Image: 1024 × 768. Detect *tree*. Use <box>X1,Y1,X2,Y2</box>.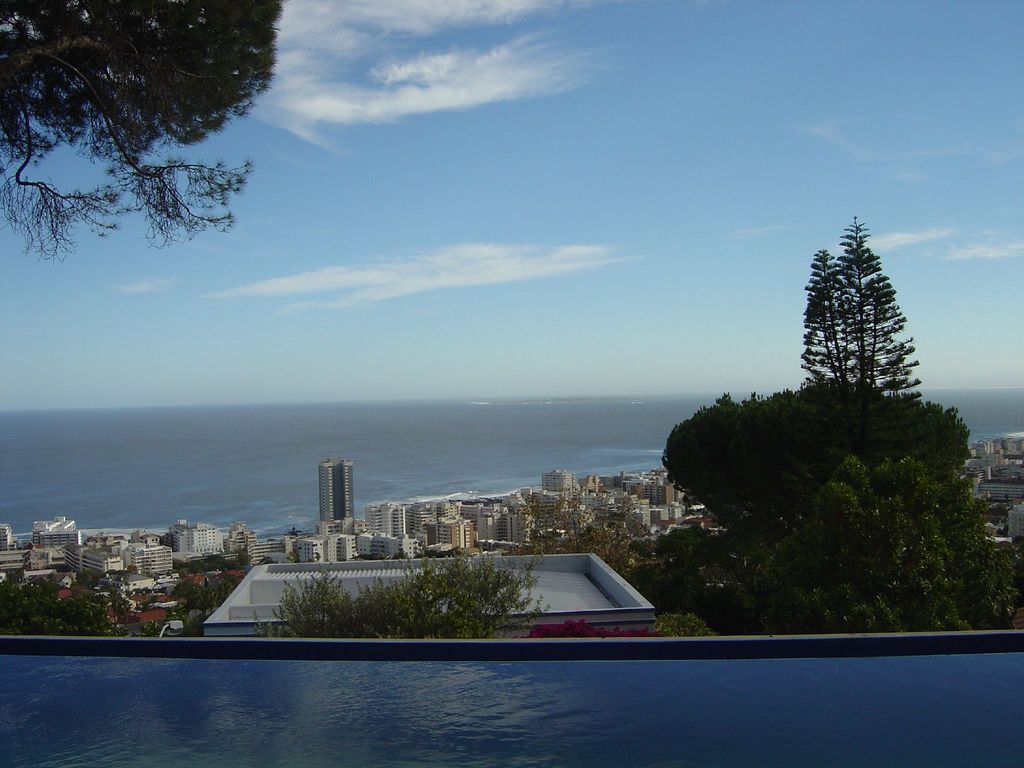
<box>662,367,980,547</box>.
